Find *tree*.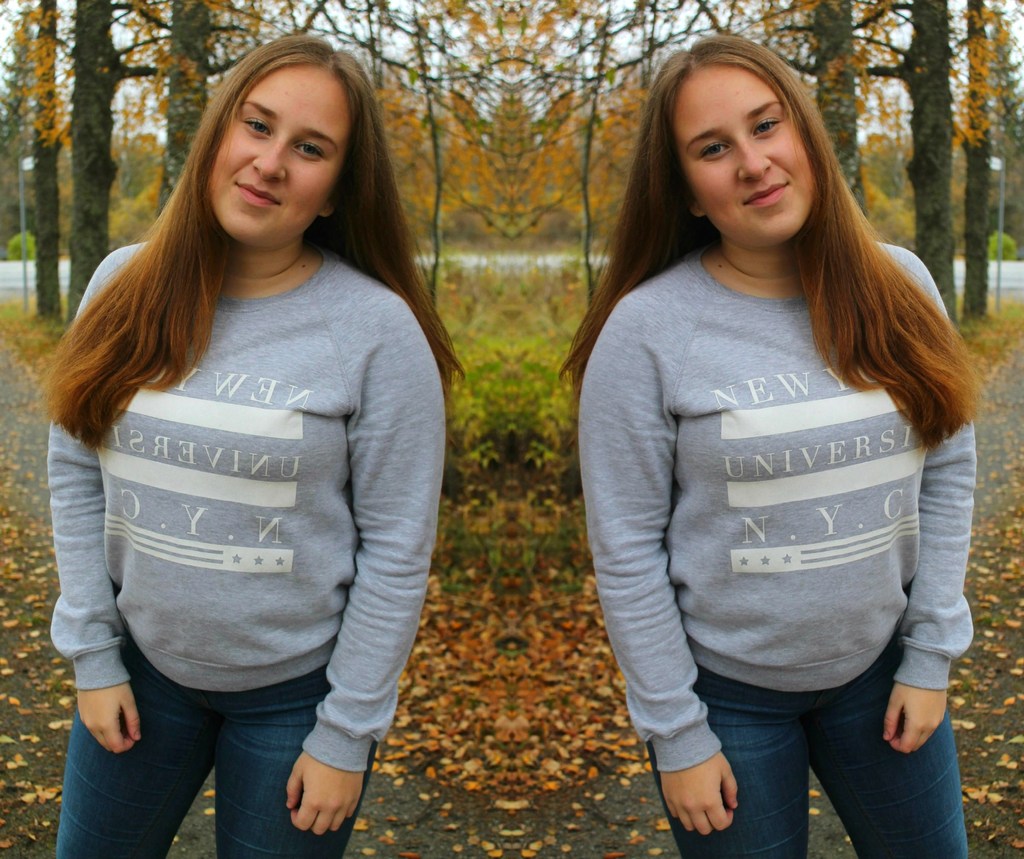
[766, 0, 957, 284].
